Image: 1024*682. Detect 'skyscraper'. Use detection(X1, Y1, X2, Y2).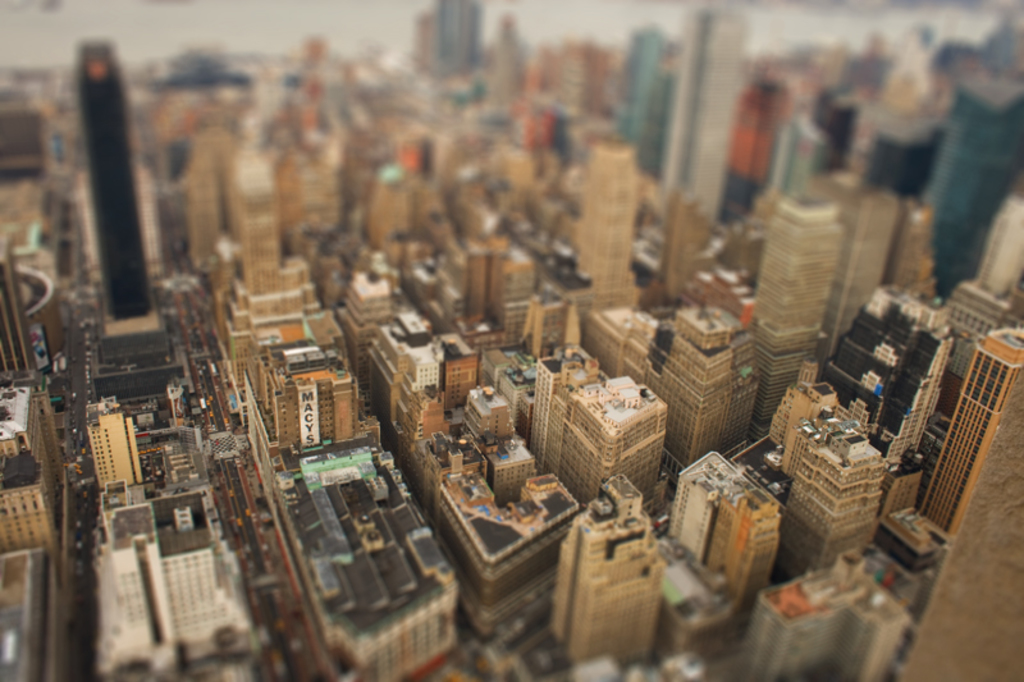
detection(611, 15, 677, 170).
